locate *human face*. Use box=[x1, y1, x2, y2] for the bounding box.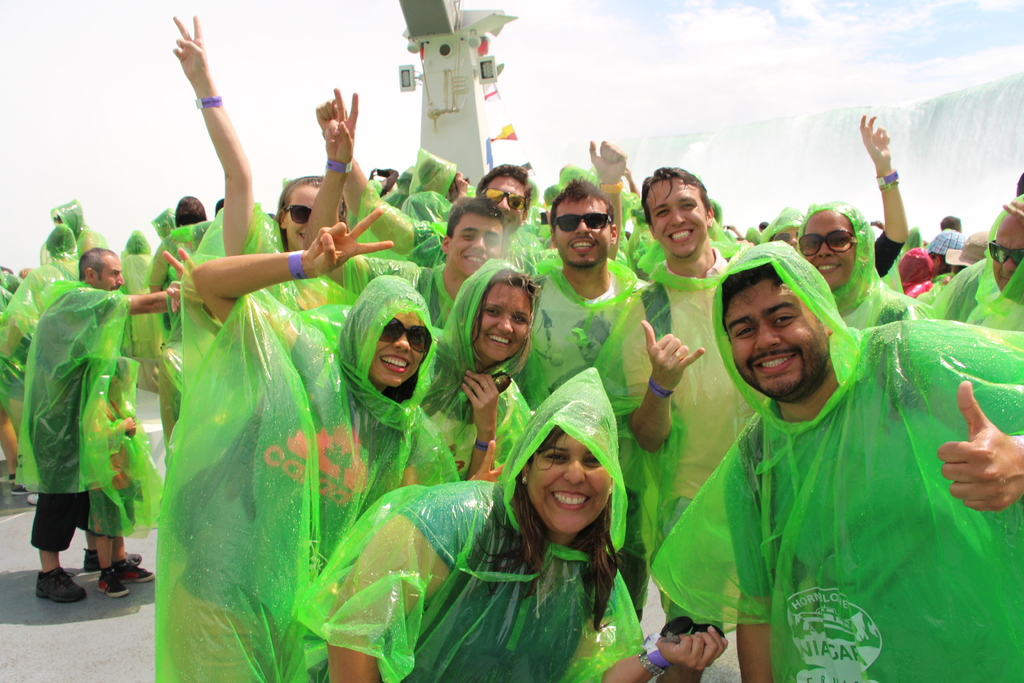
box=[488, 177, 529, 233].
